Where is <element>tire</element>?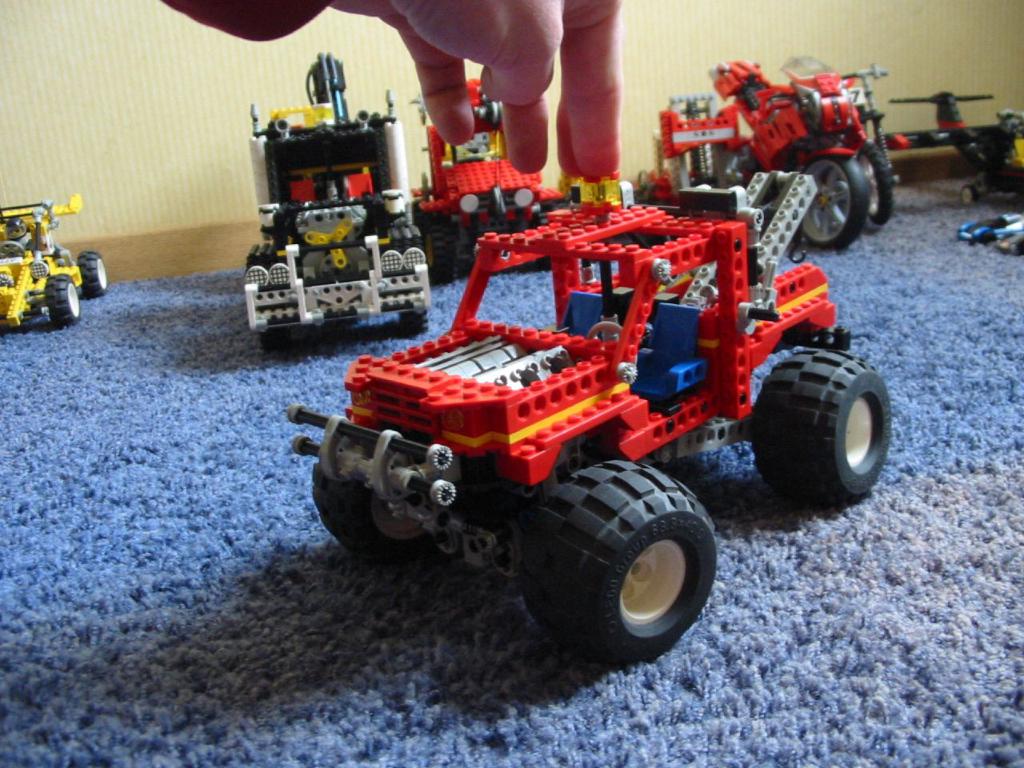
{"left": 857, "top": 142, "right": 891, "bottom": 223}.
